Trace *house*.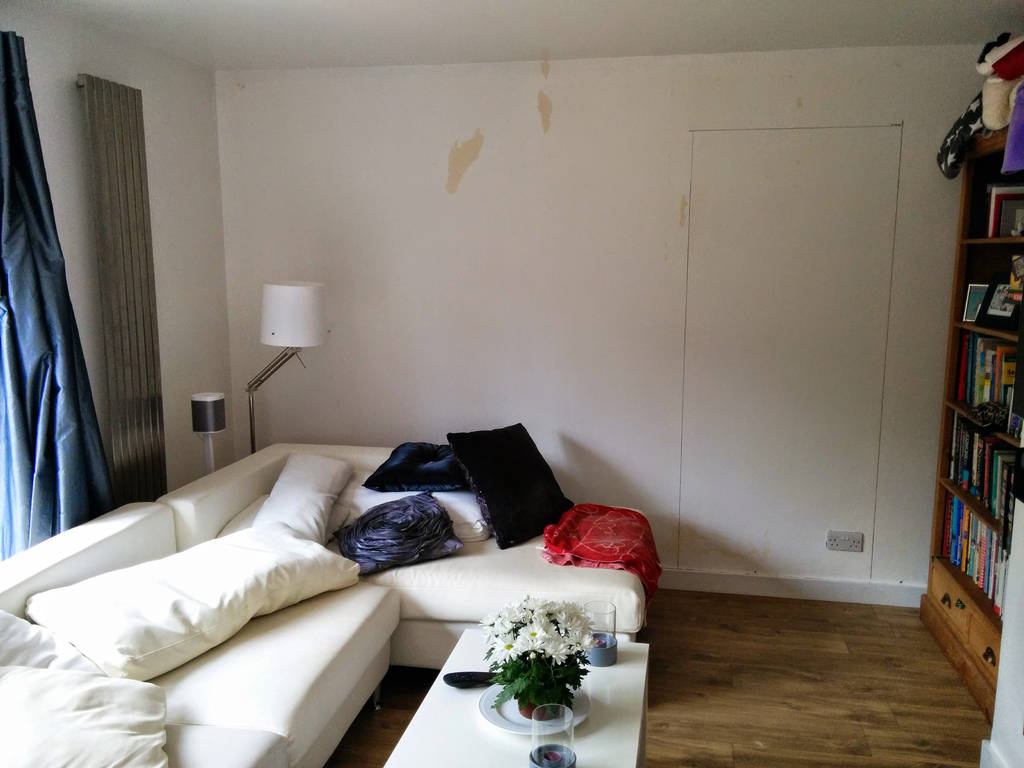
Traced to 0, 60, 931, 735.
